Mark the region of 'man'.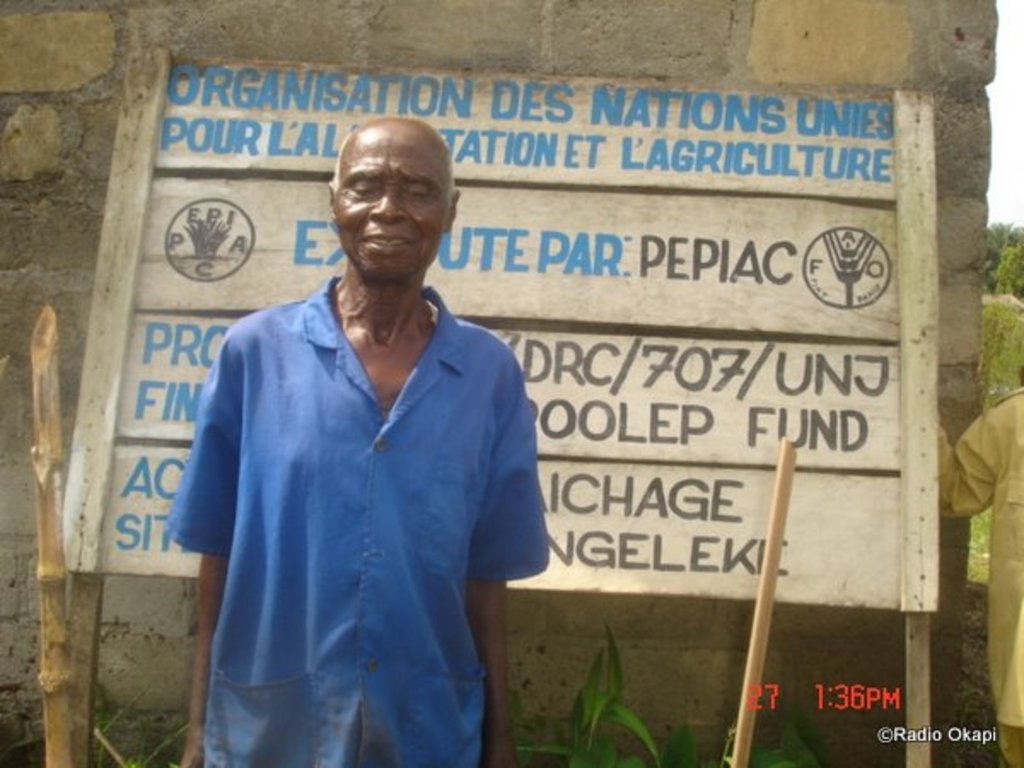
Region: [x1=179, y1=94, x2=543, y2=756].
